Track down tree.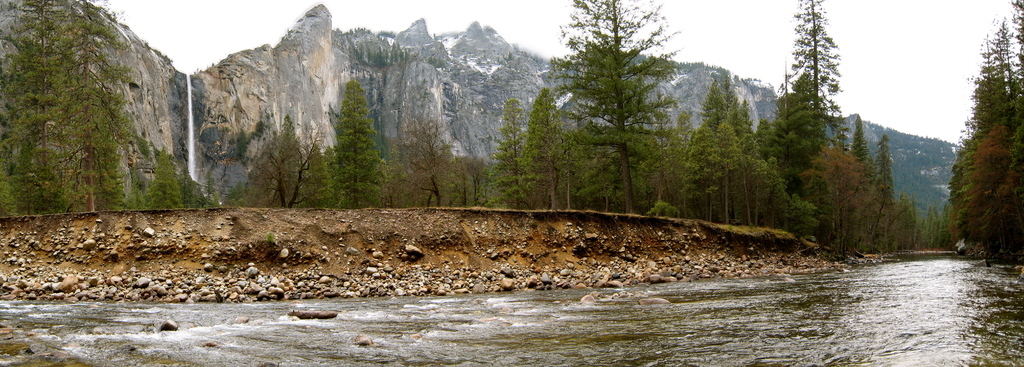
Tracked to Rect(575, 123, 625, 213).
